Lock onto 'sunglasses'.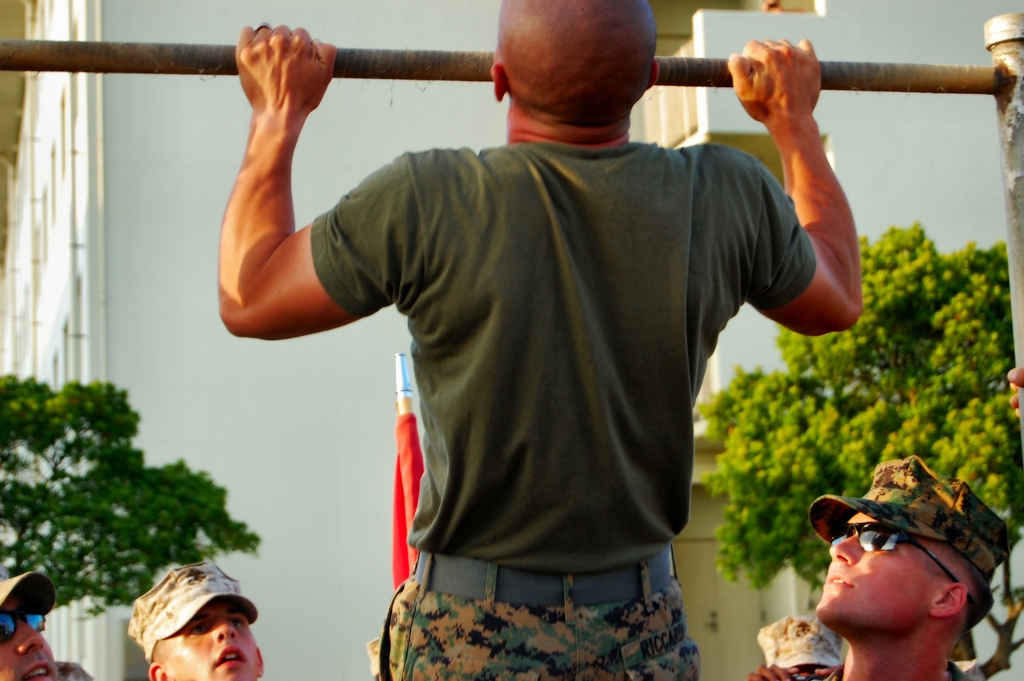
Locked: left=0, top=603, right=44, bottom=644.
